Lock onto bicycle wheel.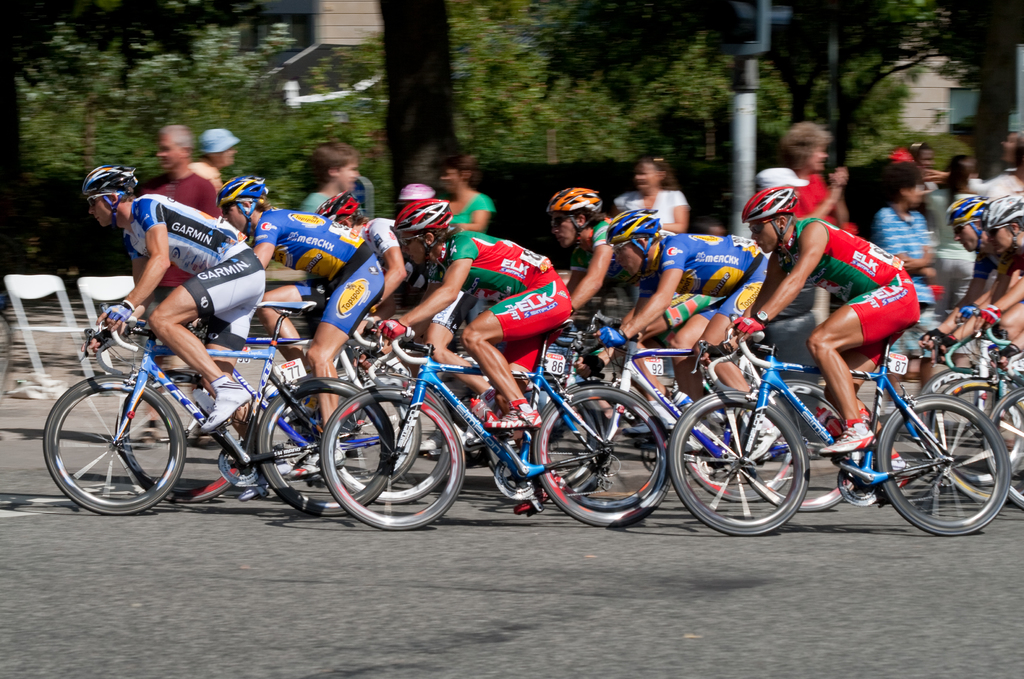
Locked: 750:381:860:514.
